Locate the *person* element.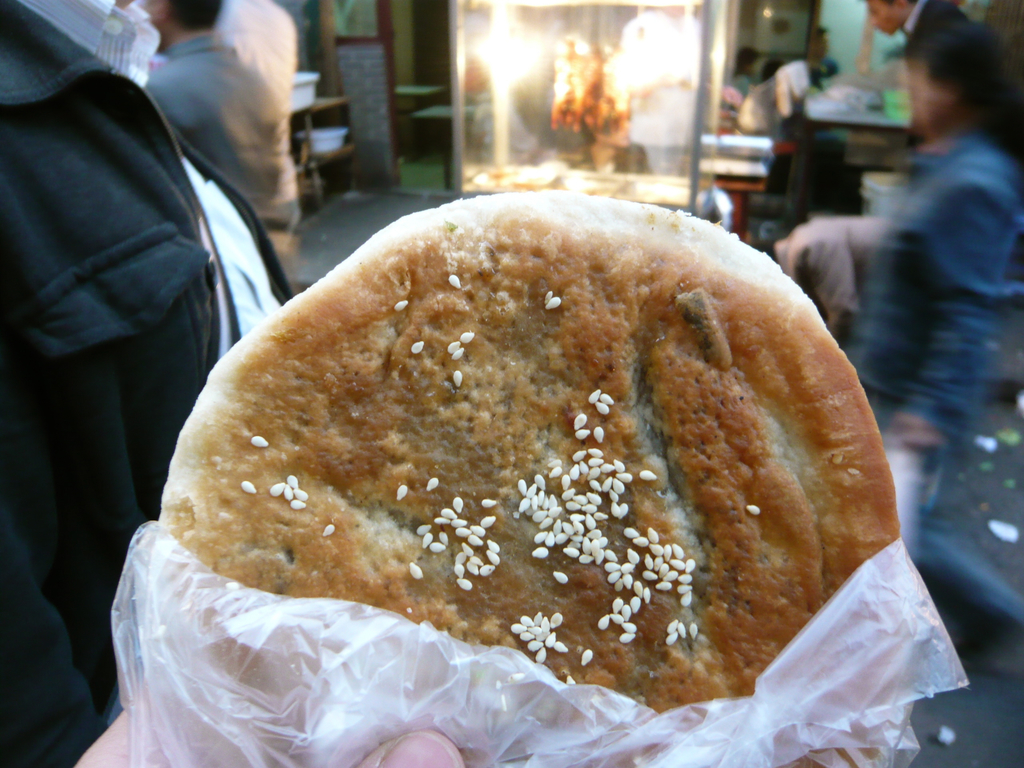
Element bbox: [131, 0, 305, 282].
